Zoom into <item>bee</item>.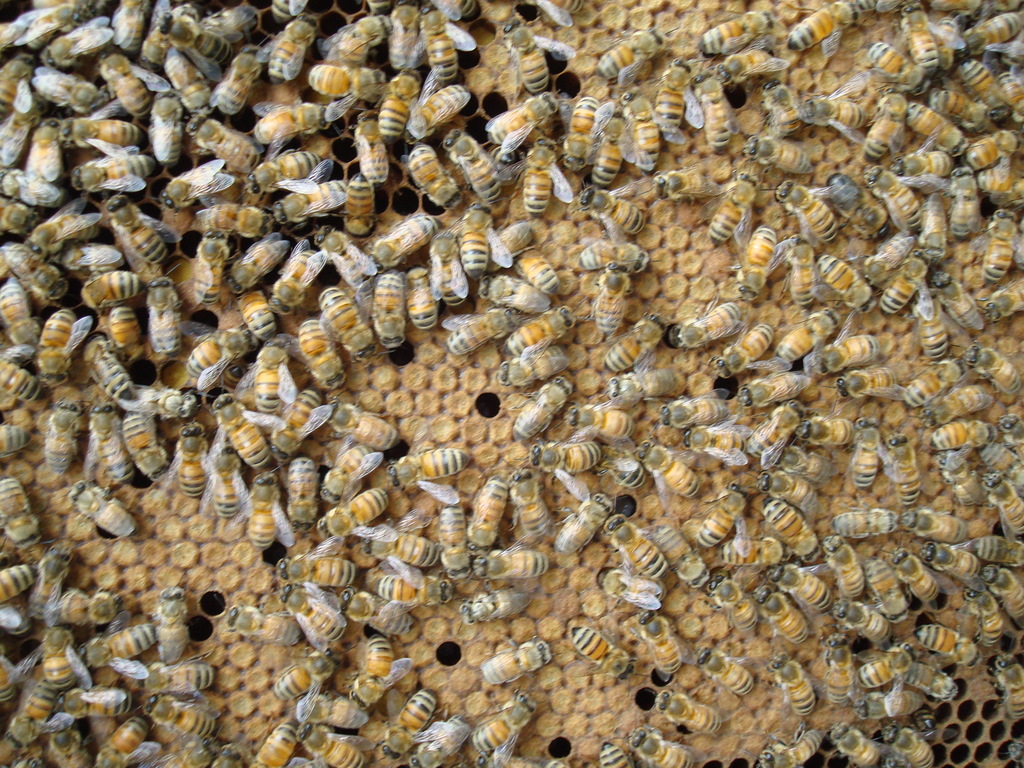
Zoom target: 663, 396, 737, 425.
